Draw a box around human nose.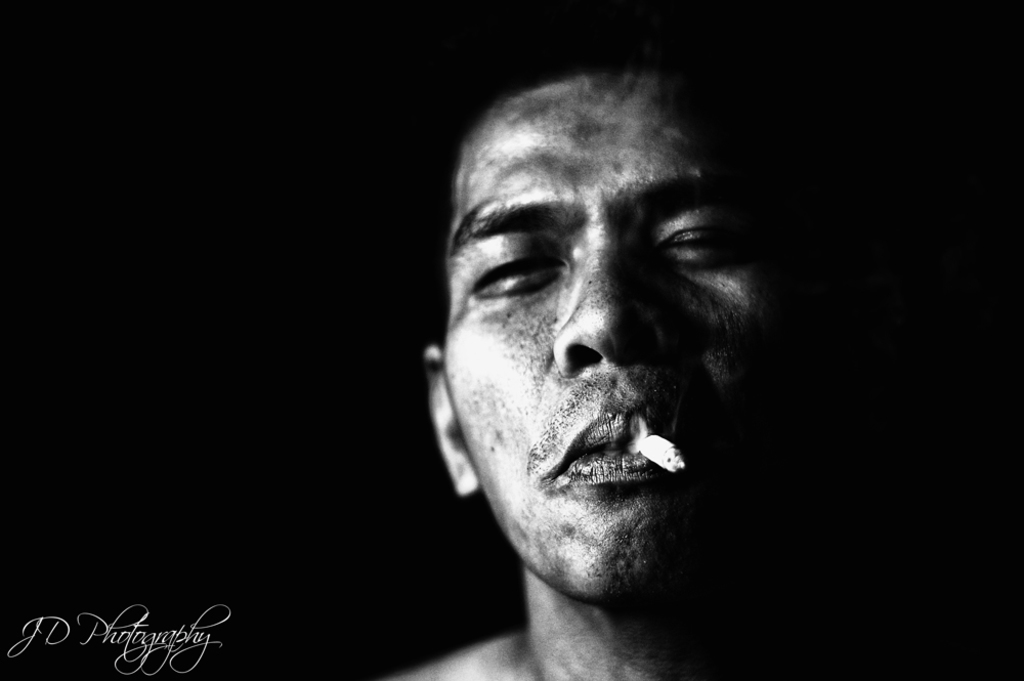
bbox=(546, 240, 682, 377).
